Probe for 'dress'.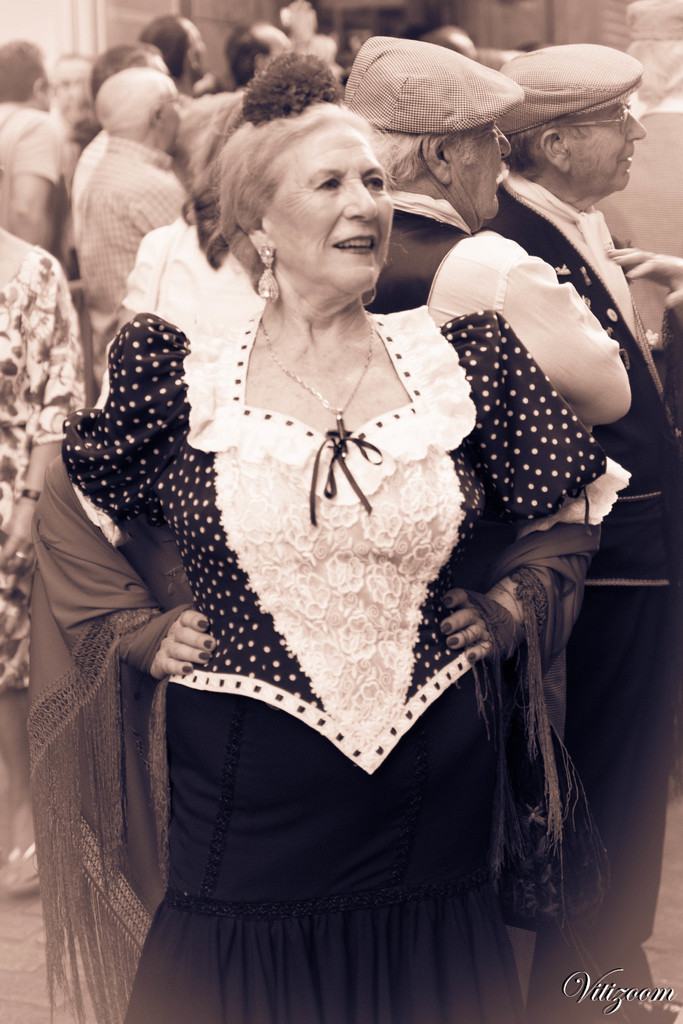
Probe result: [x1=54, y1=307, x2=632, y2=1023].
